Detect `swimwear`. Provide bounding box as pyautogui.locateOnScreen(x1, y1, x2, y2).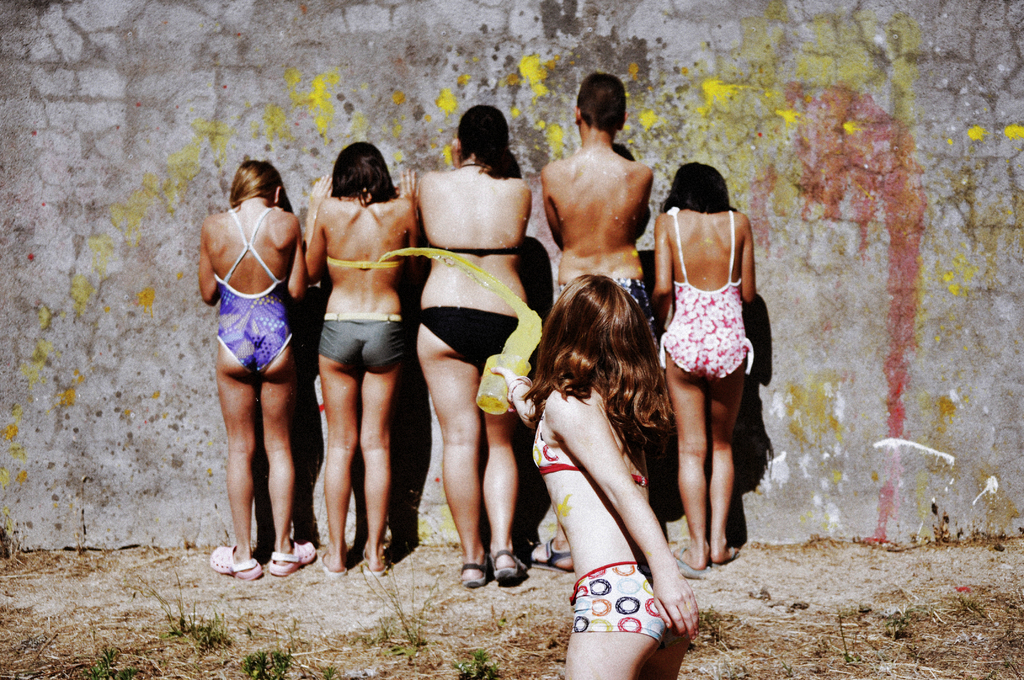
pyautogui.locateOnScreen(426, 227, 521, 256).
